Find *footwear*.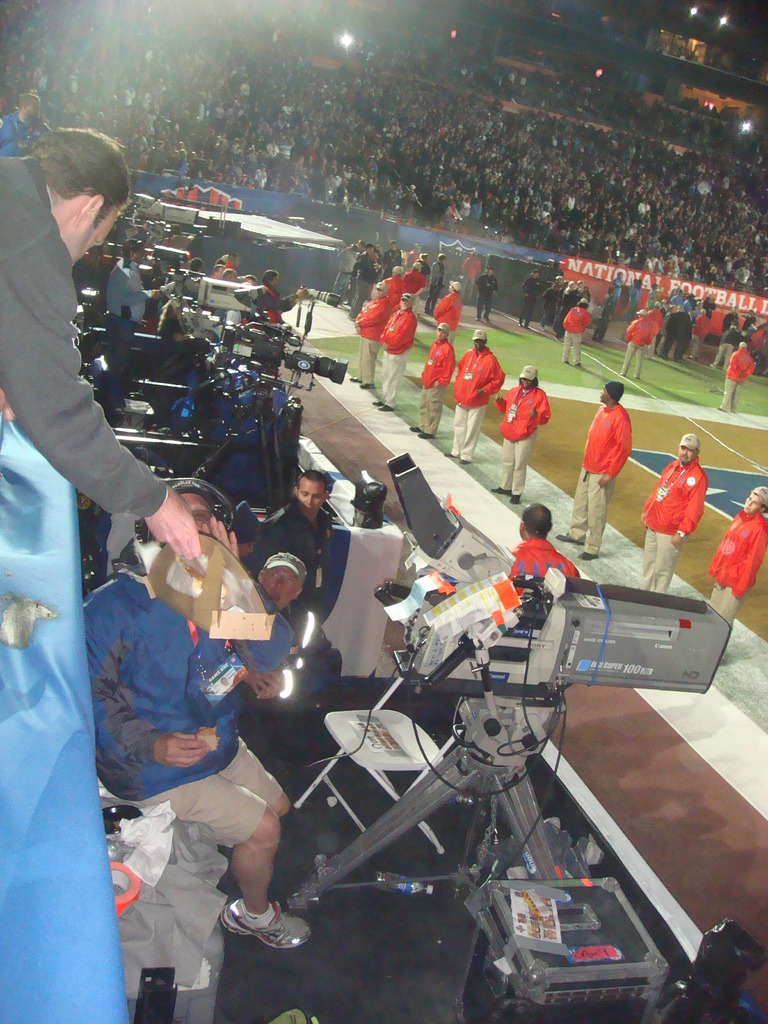
[443, 448, 453, 457].
